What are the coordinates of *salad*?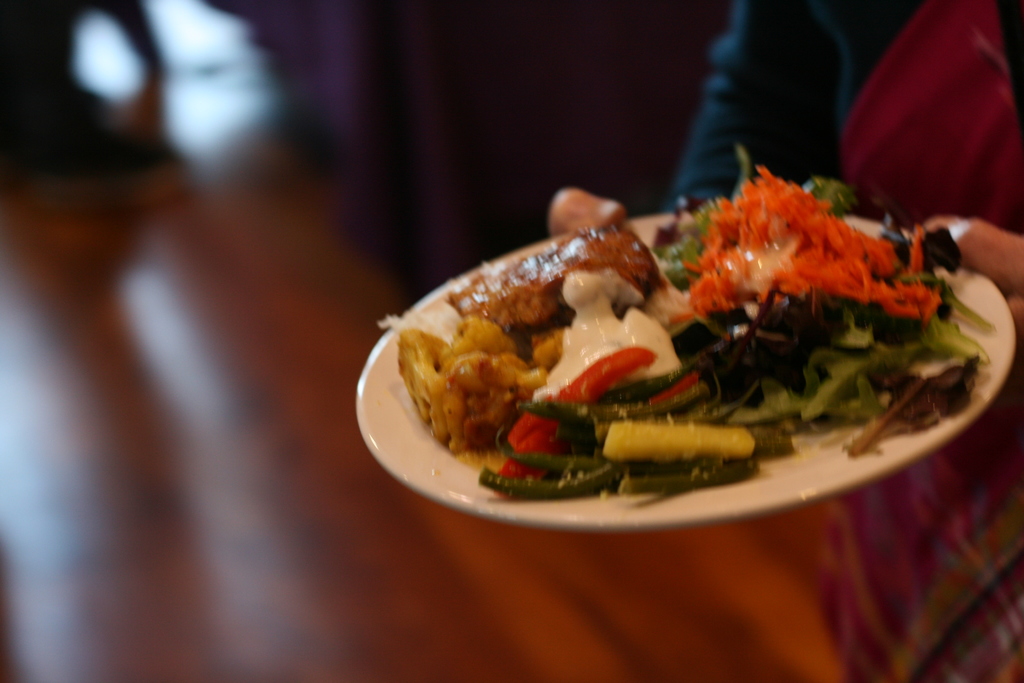
[371,138,1005,498].
